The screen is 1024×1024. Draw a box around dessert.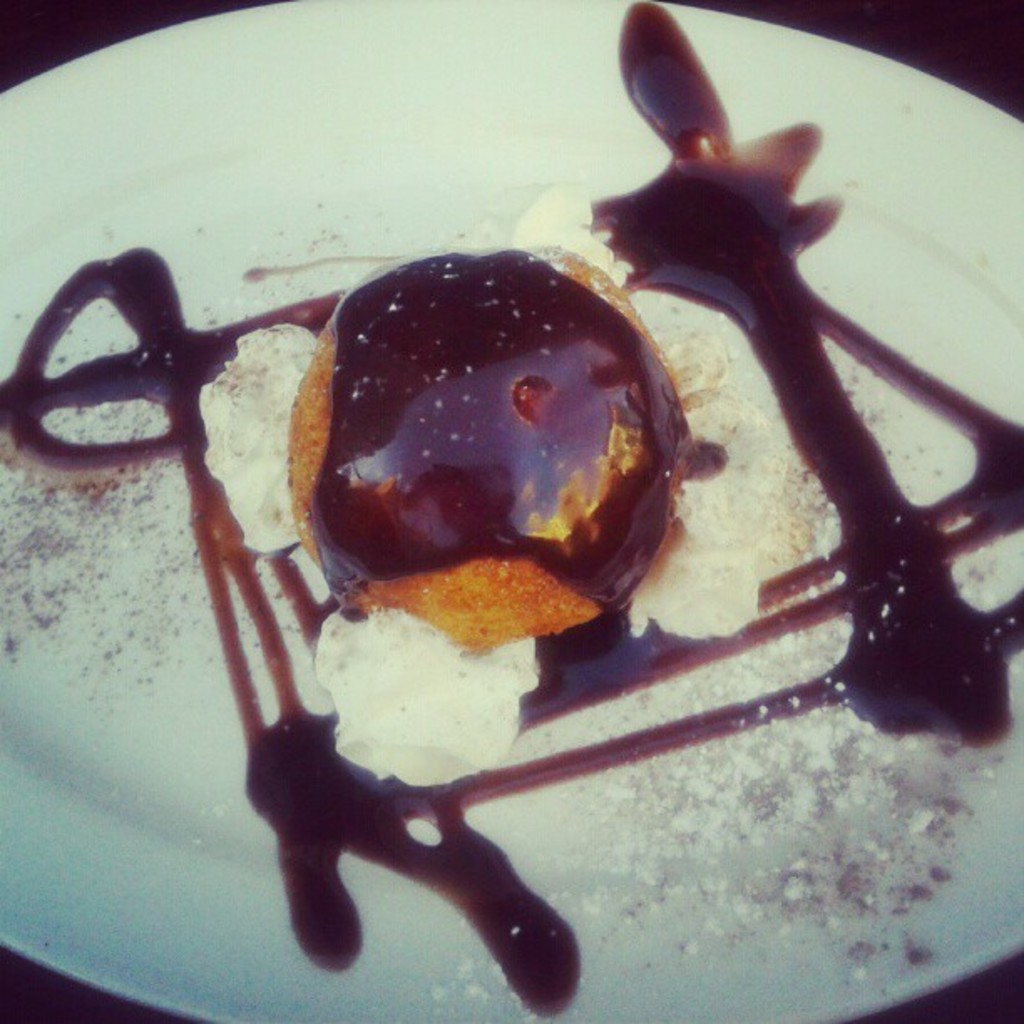
[left=206, top=266, right=704, bottom=753].
